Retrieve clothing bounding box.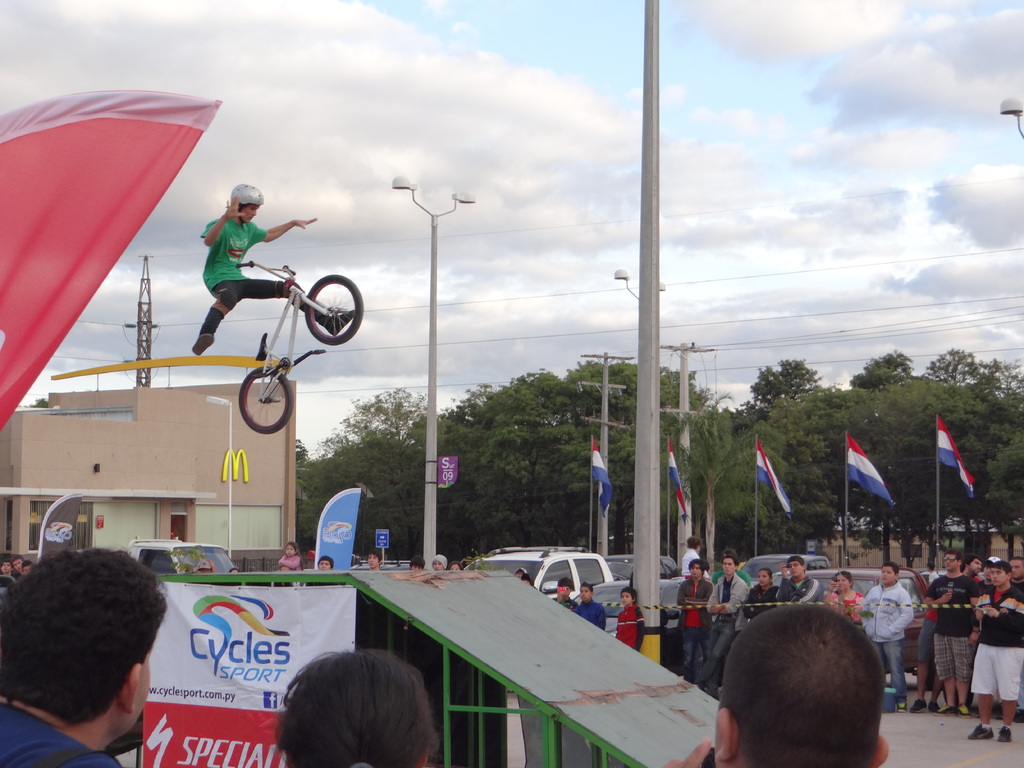
Bounding box: locate(615, 603, 646, 657).
